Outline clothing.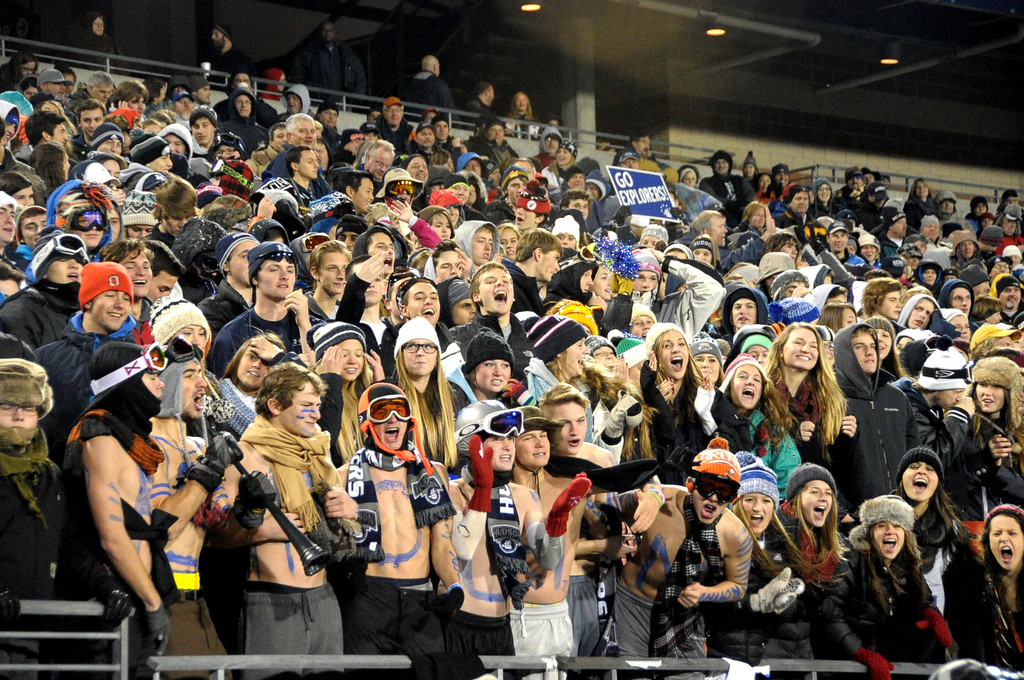
Outline: bbox(692, 168, 755, 200).
